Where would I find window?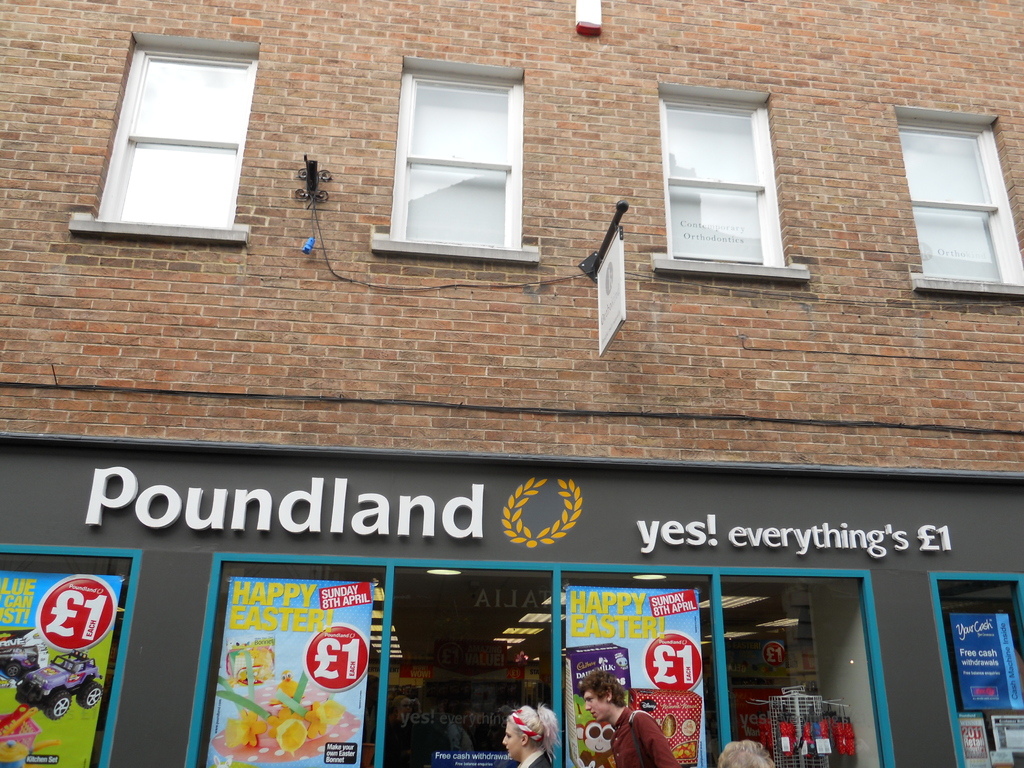
At locate(370, 40, 532, 268).
